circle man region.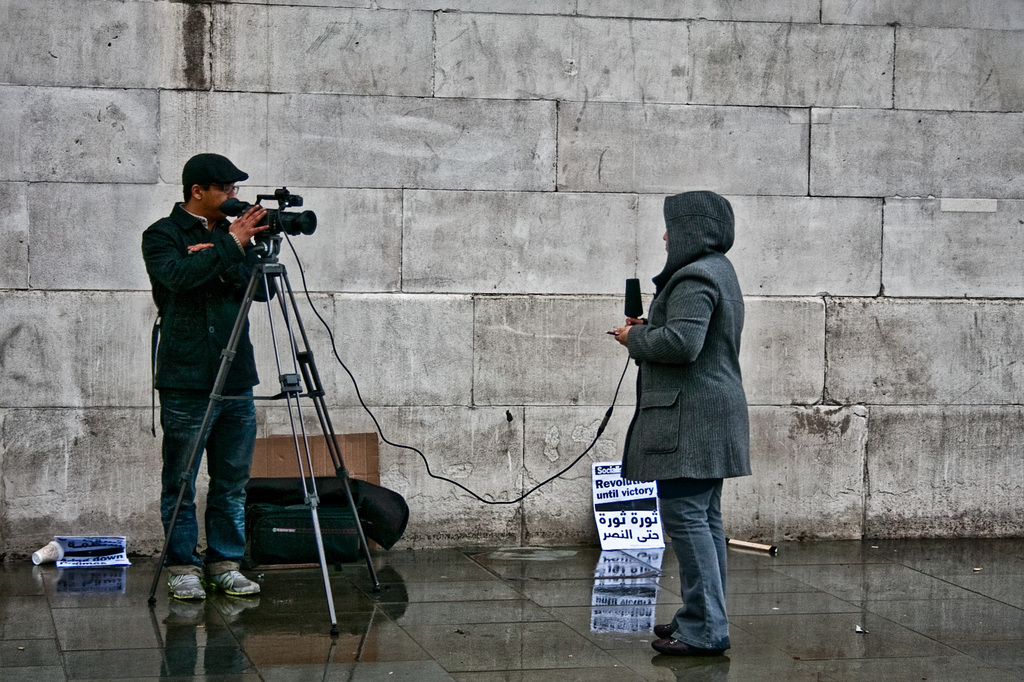
Region: [135, 141, 316, 616].
